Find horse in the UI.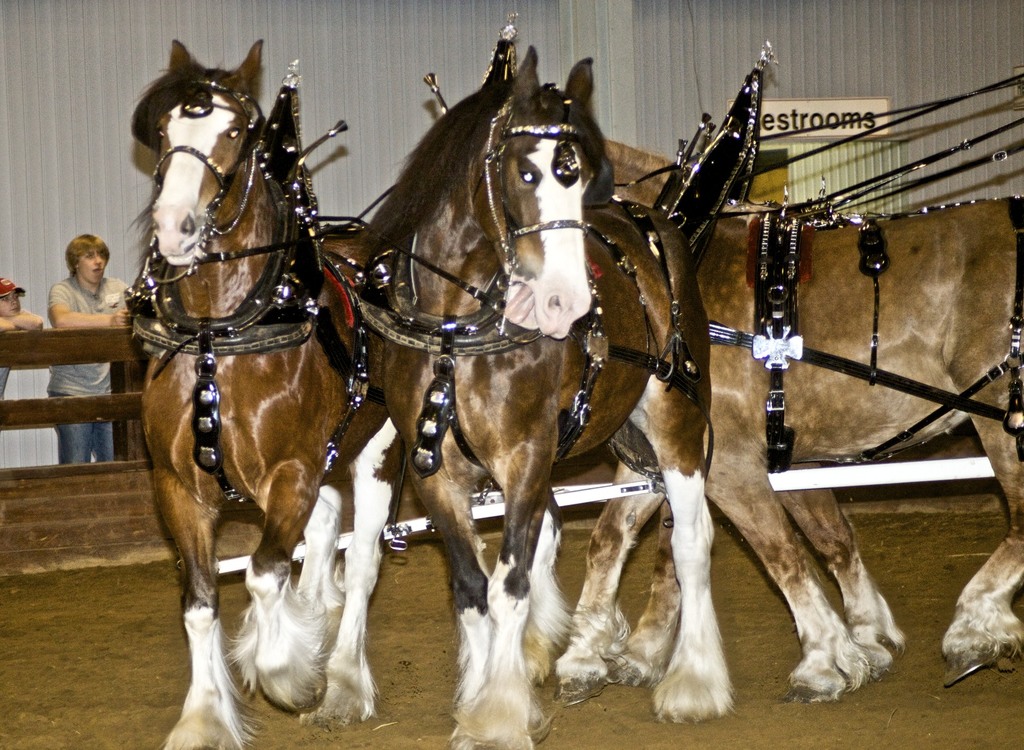
UI element at <box>130,13,399,749</box>.
